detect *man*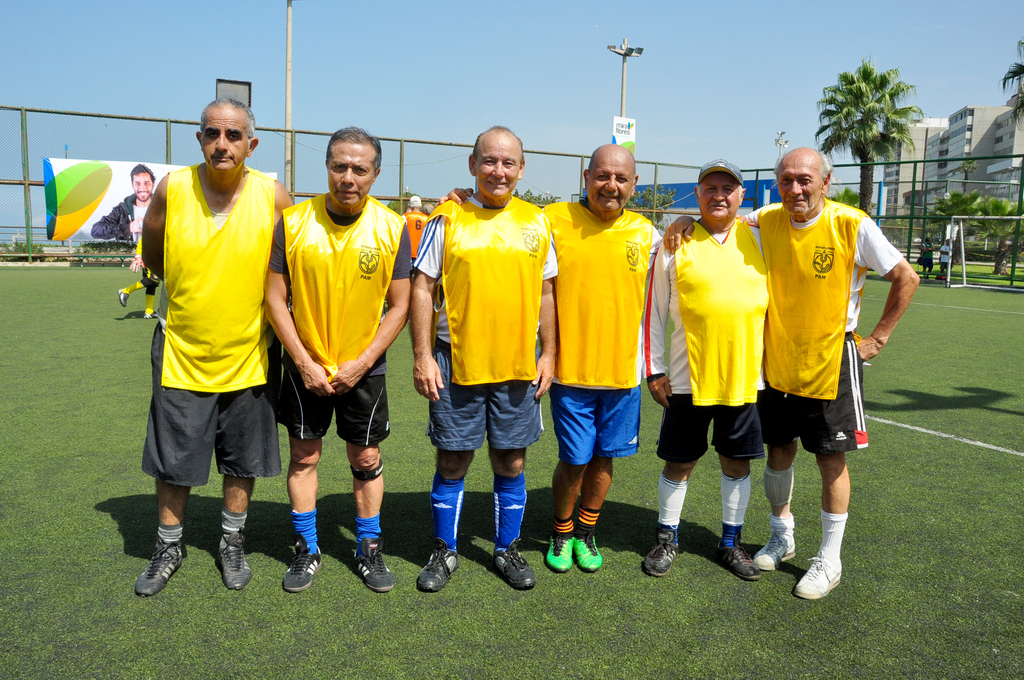
[436, 144, 668, 576]
